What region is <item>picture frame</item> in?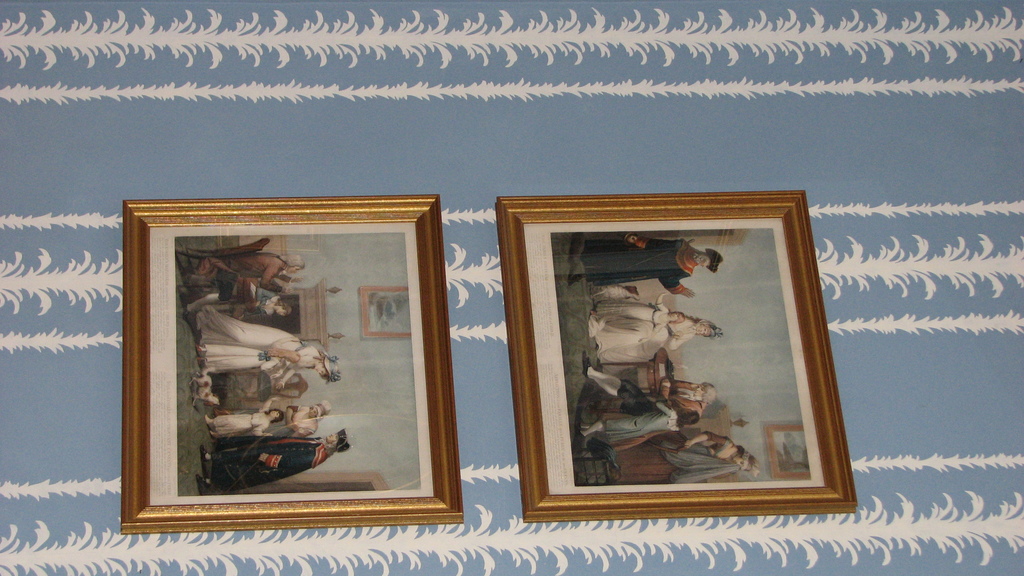
bbox=(495, 191, 856, 524).
